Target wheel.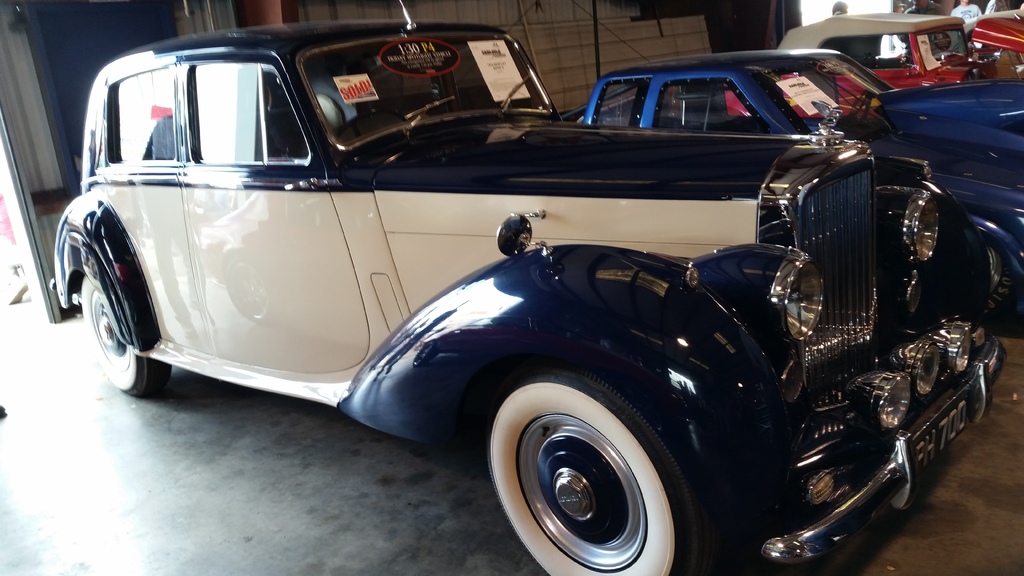
Target region: (x1=947, y1=240, x2=1023, y2=337).
